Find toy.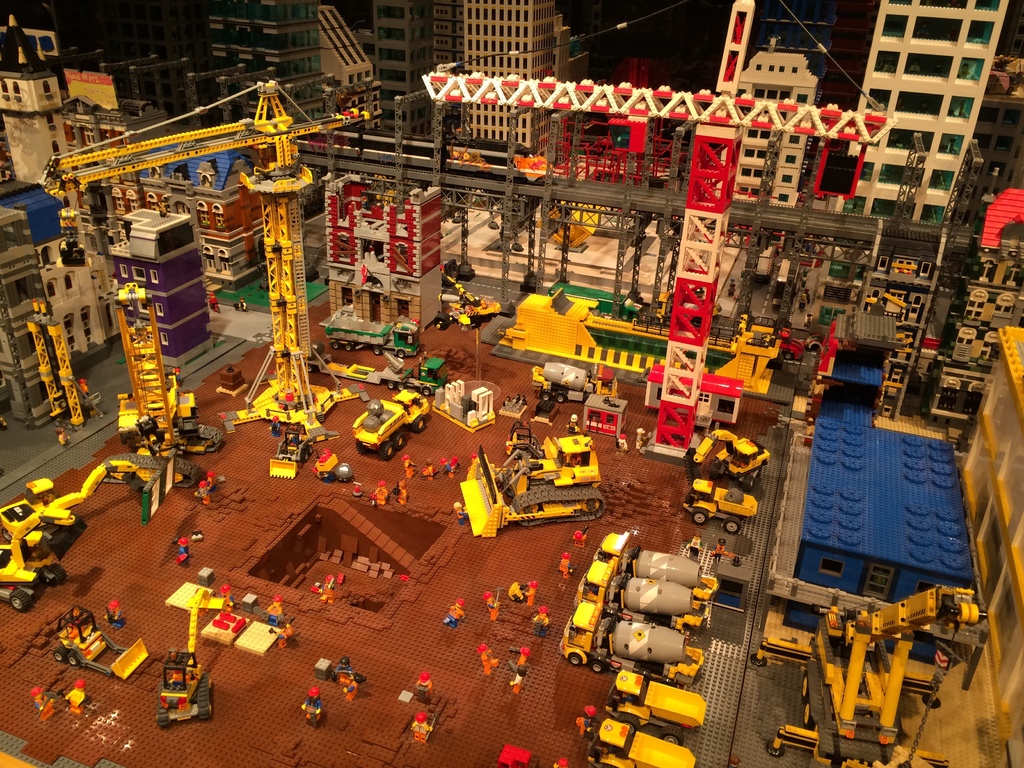
(454,502,467,523).
